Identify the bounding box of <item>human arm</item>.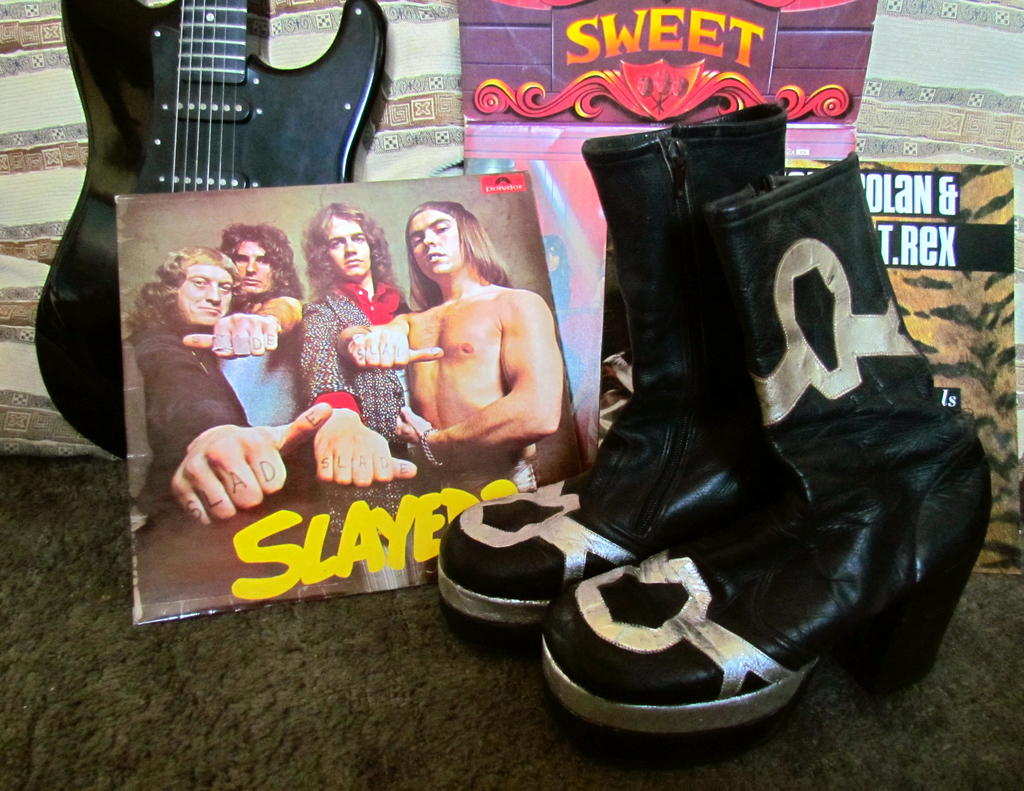
box=[303, 304, 415, 486].
